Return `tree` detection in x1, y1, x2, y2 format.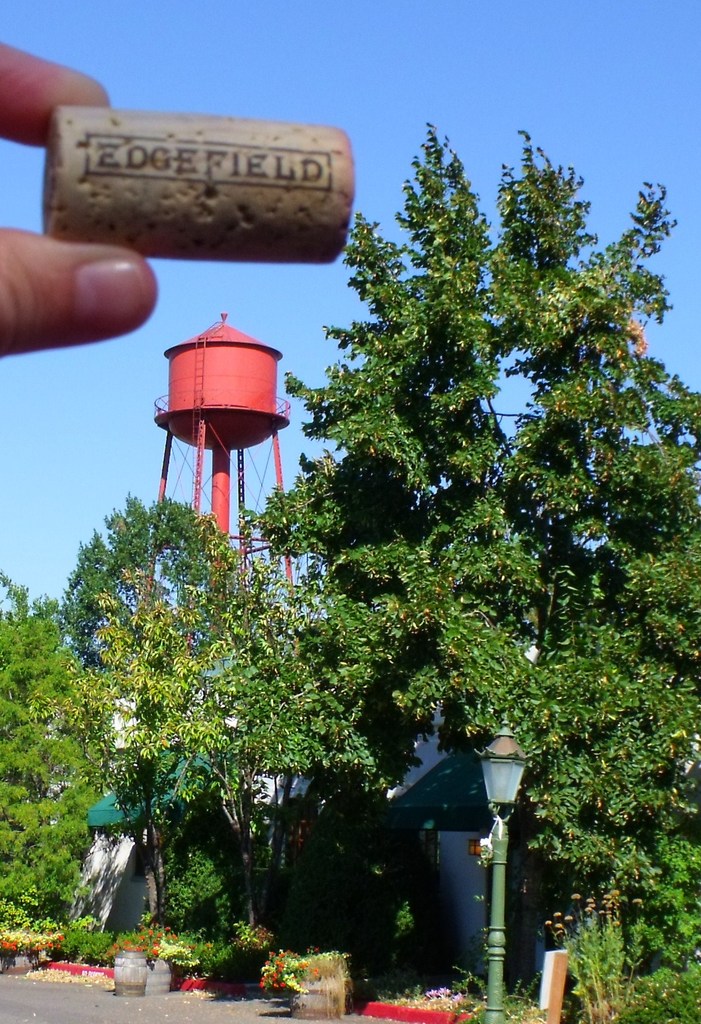
236, 118, 700, 1023.
